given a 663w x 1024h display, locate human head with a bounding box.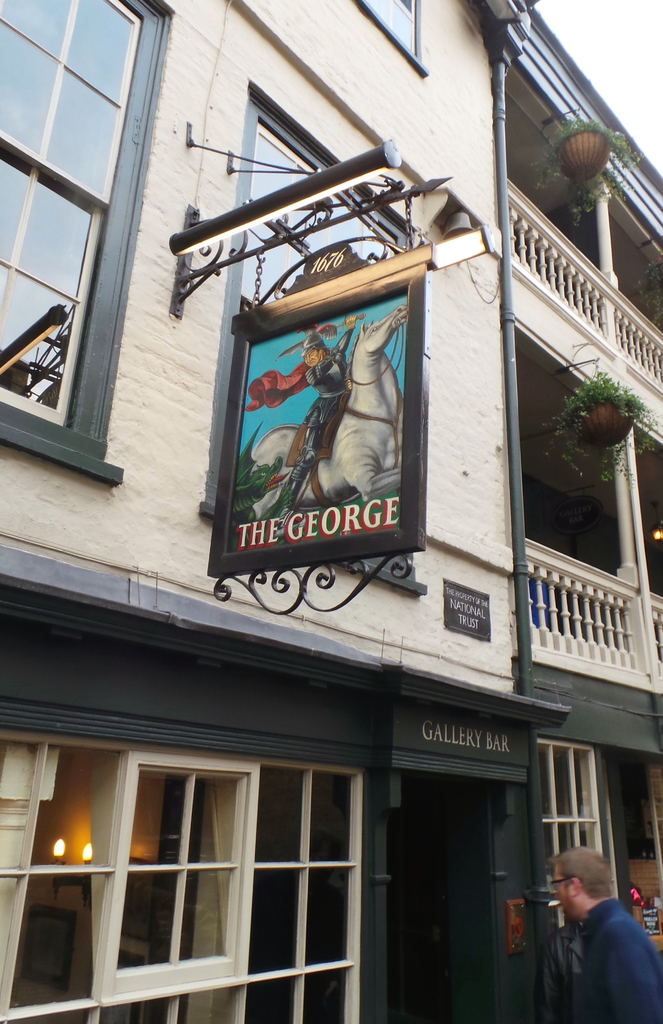
Located: [x1=303, y1=337, x2=333, y2=376].
